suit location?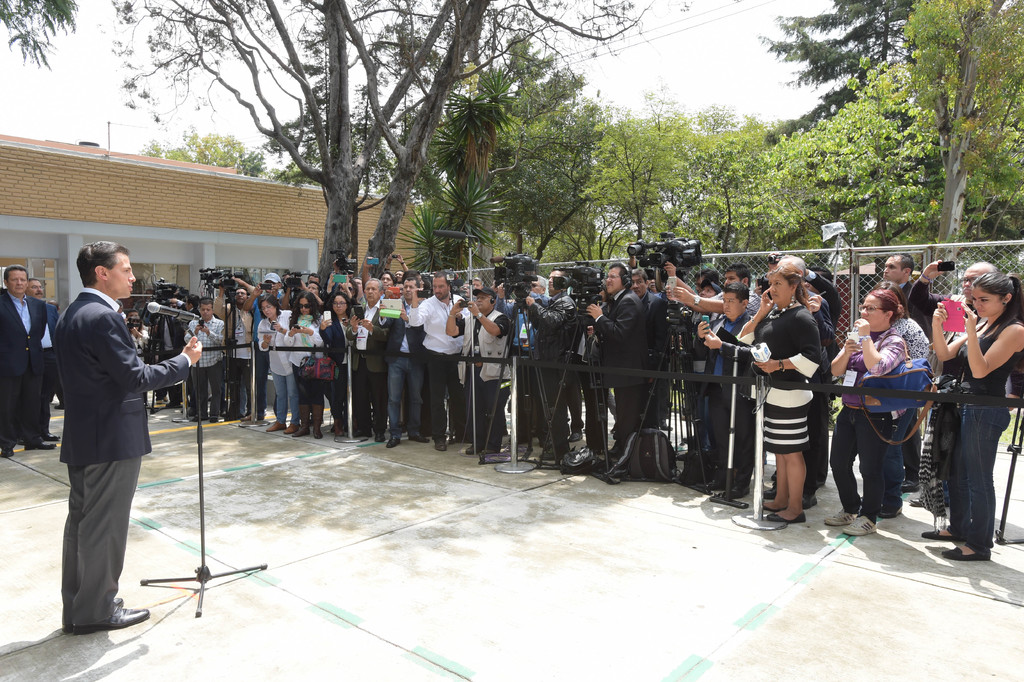
select_region(56, 287, 198, 625)
